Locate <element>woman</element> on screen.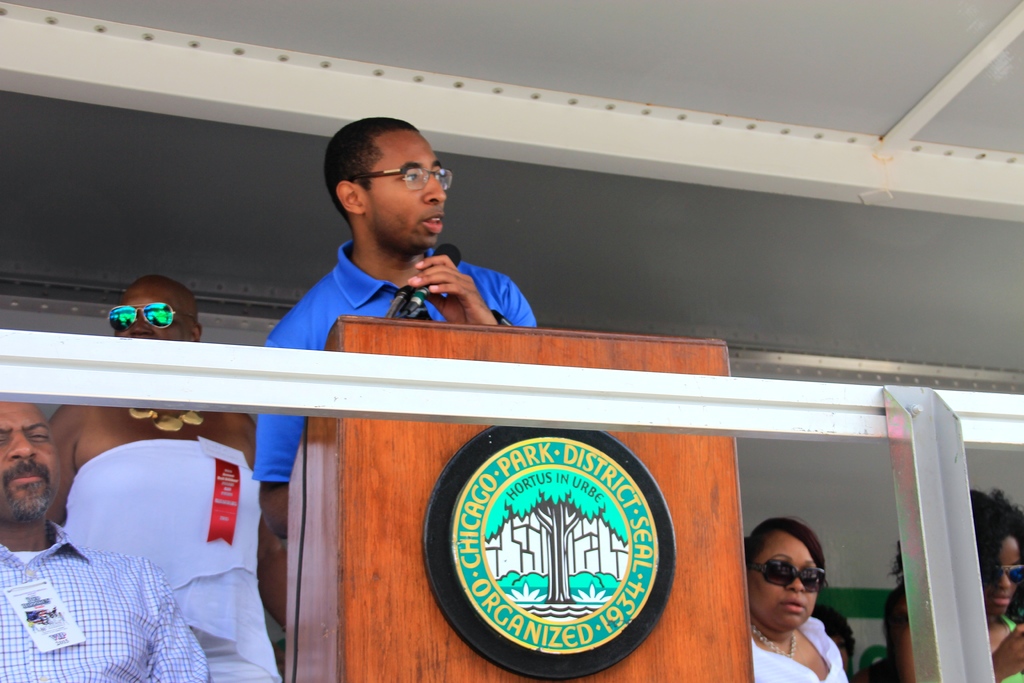
On screen at rect(724, 516, 867, 676).
